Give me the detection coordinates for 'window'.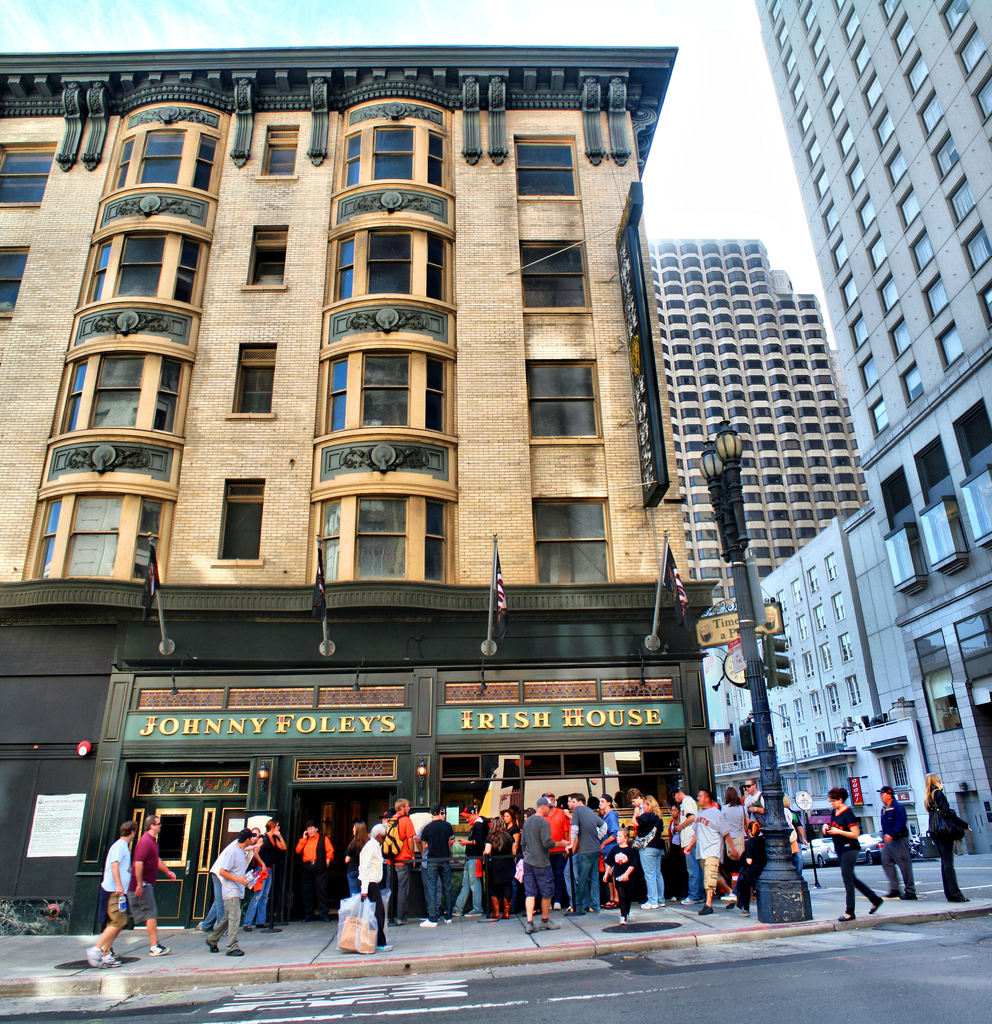
{"x1": 807, "y1": 567, "x2": 821, "y2": 592}.
